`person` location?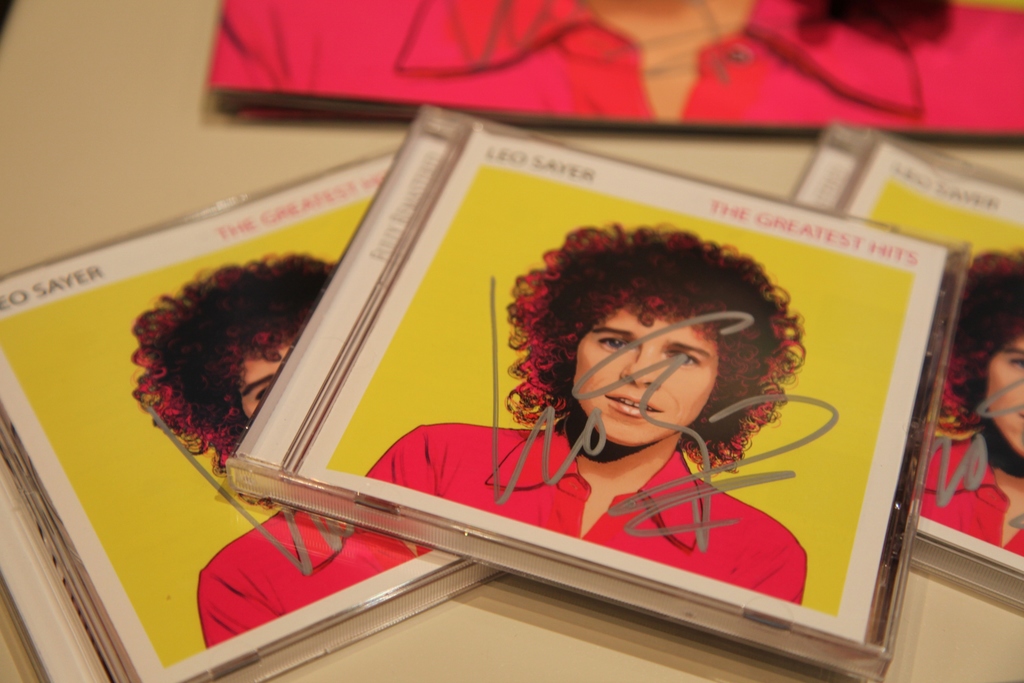
<bbox>131, 250, 442, 650</bbox>
